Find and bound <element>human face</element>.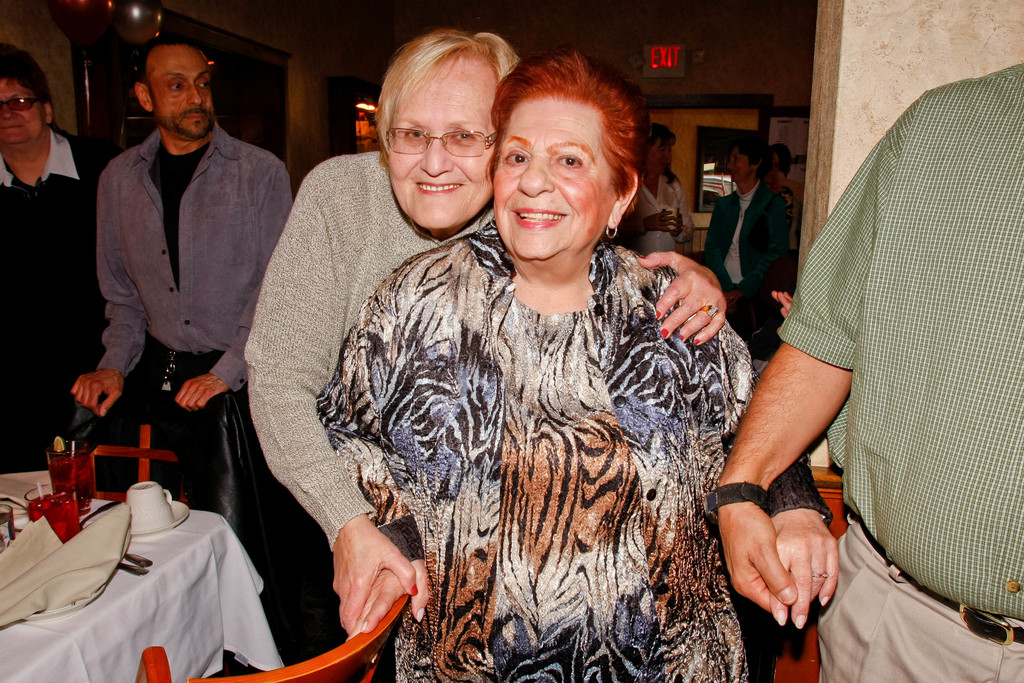
Bound: 0/78/45/143.
